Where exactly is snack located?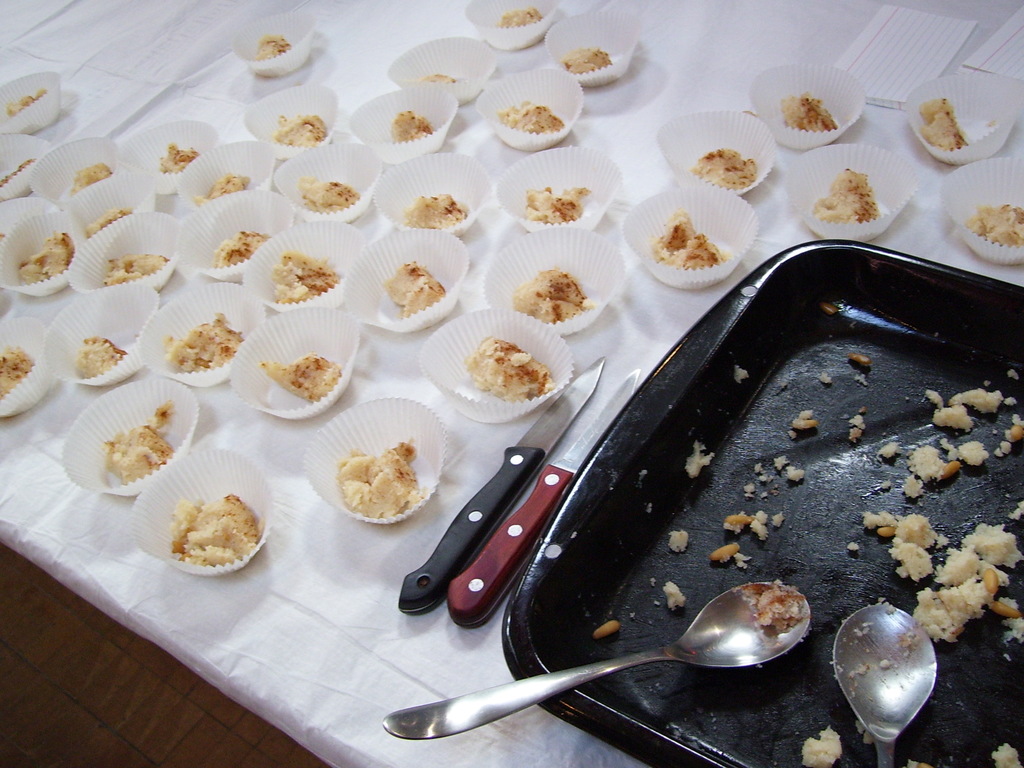
Its bounding box is detection(521, 179, 592, 218).
